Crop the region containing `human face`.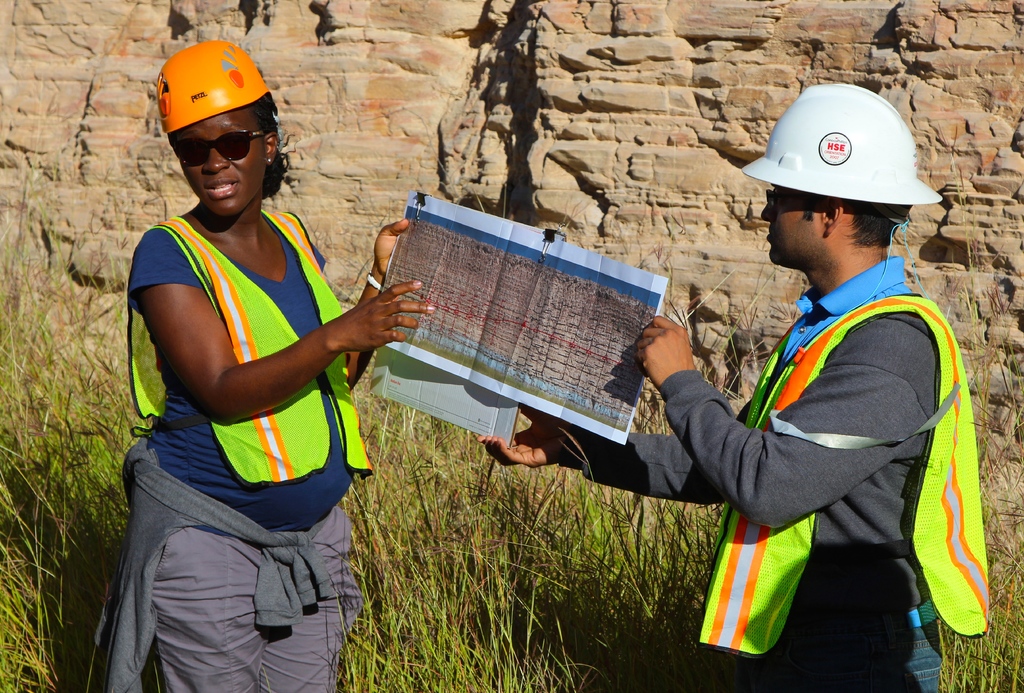
Crop region: 173/106/264/218.
